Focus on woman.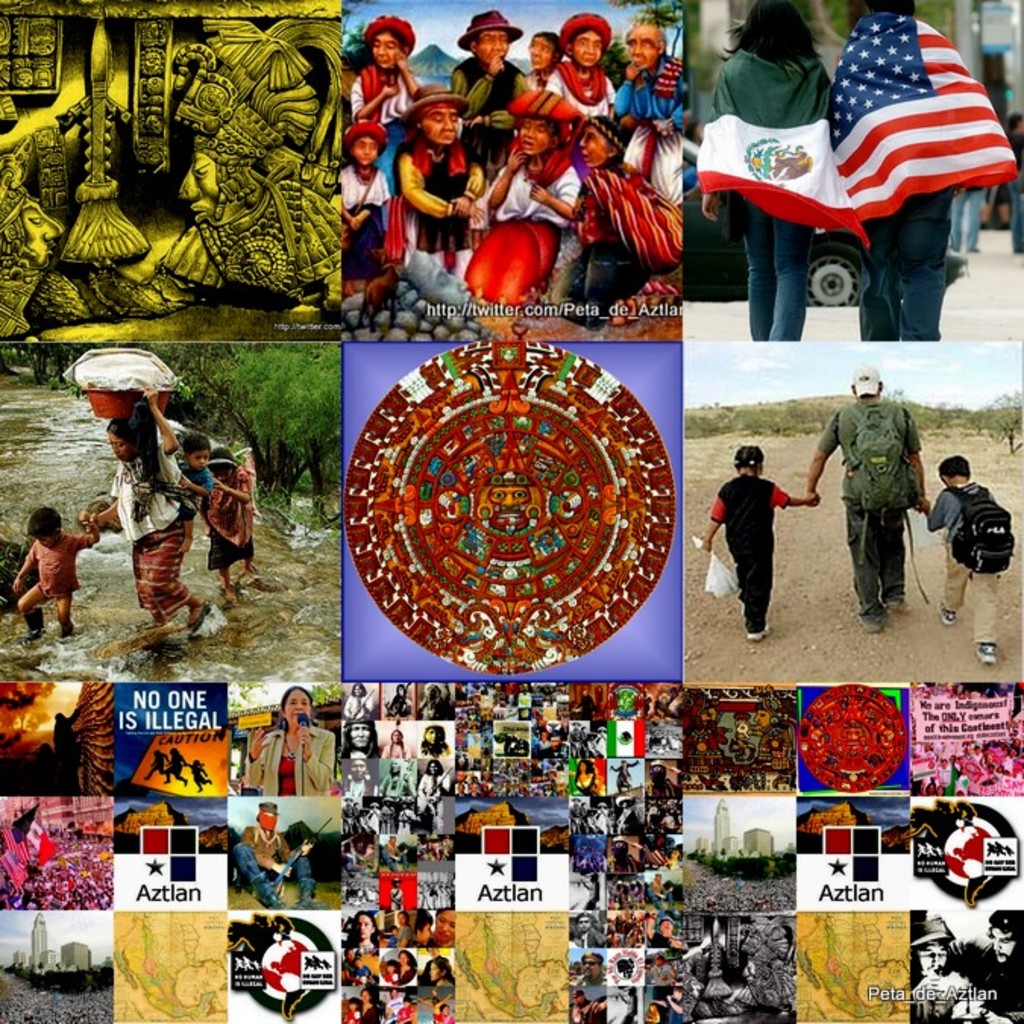
Focused at <bbox>338, 678, 375, 719</bbox>.
